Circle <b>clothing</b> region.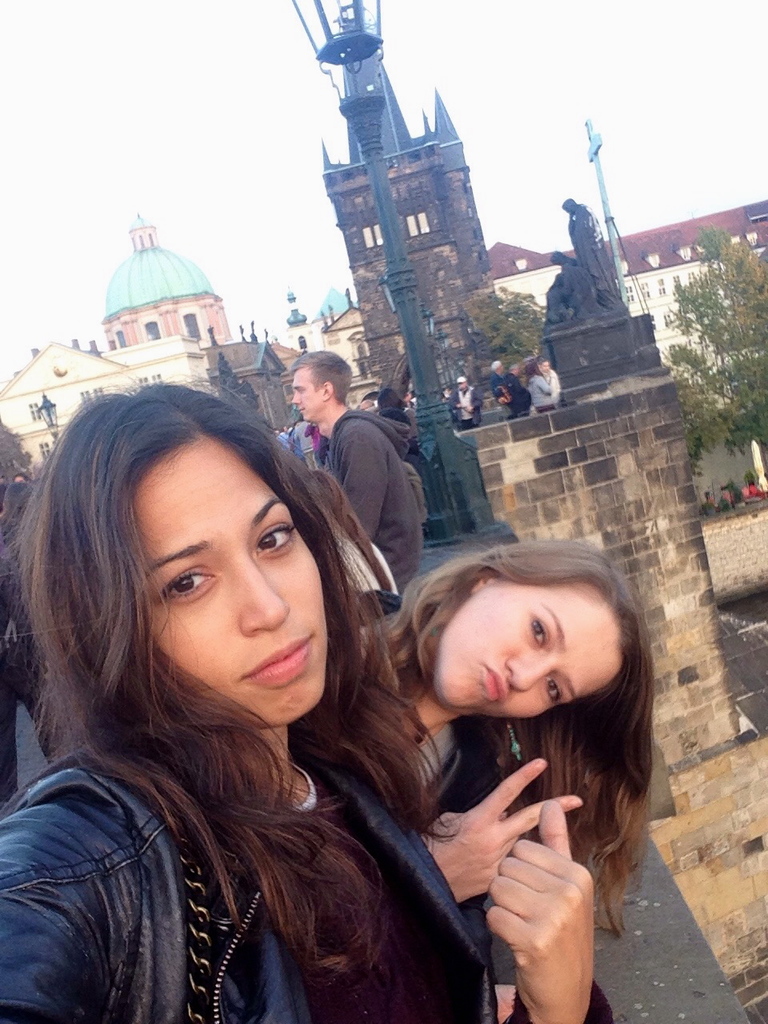
Region: locate(0, 735, 613, 1023).
